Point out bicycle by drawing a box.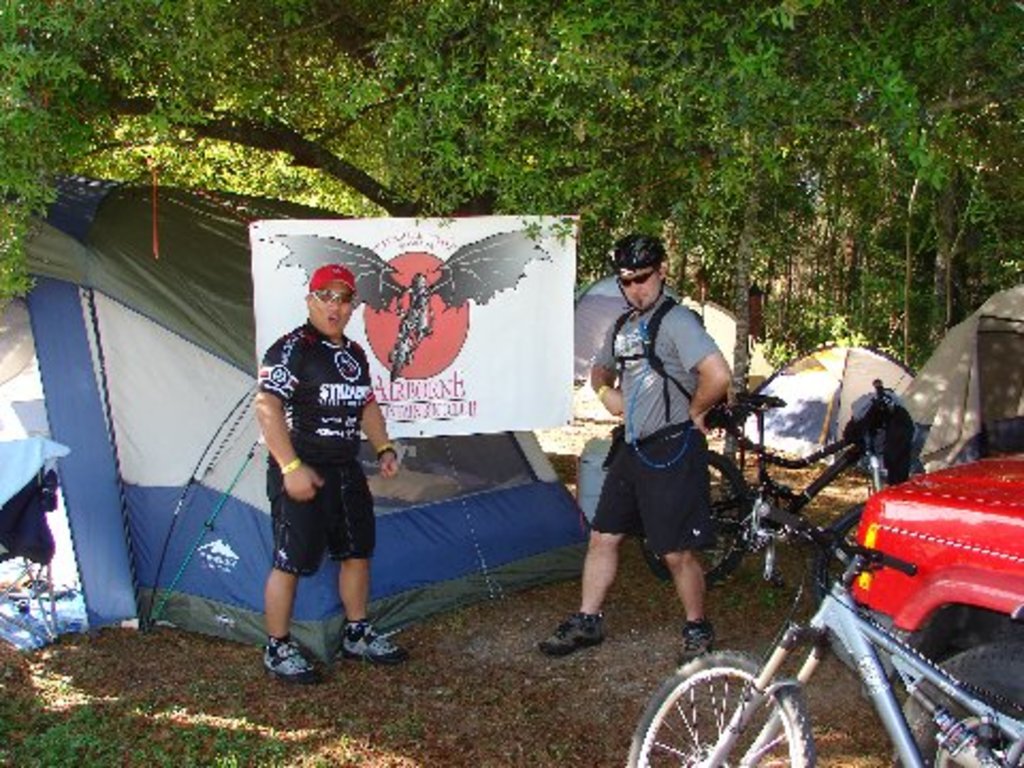
(left=636, top=390, right=896, bottom=631).
